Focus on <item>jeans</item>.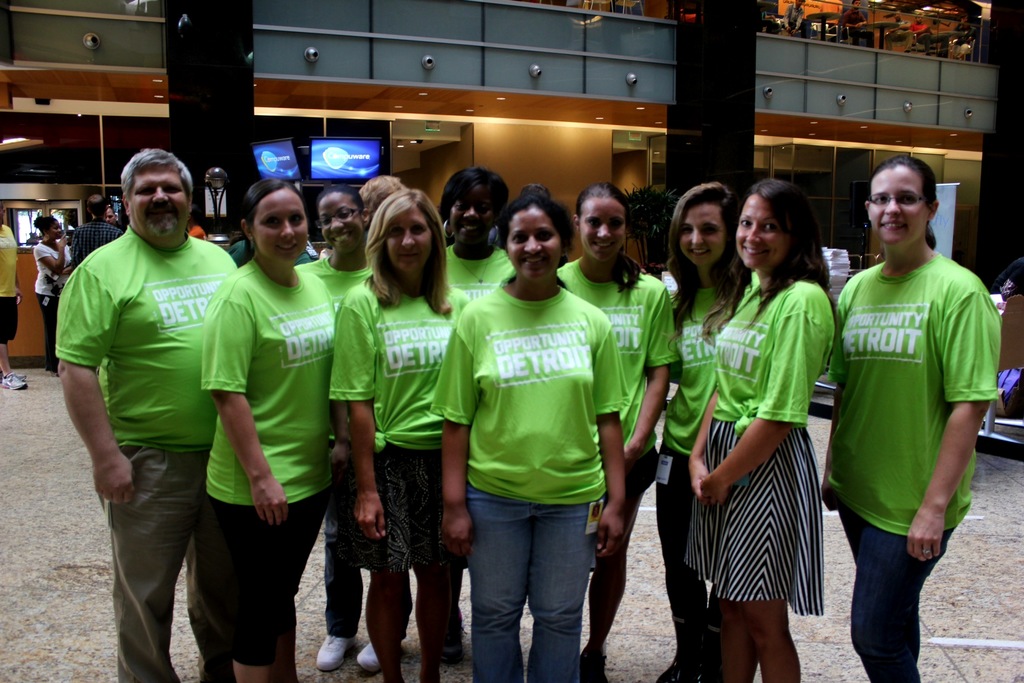
Focused at [x1=455, y1=502, x2=605, y2=680].
